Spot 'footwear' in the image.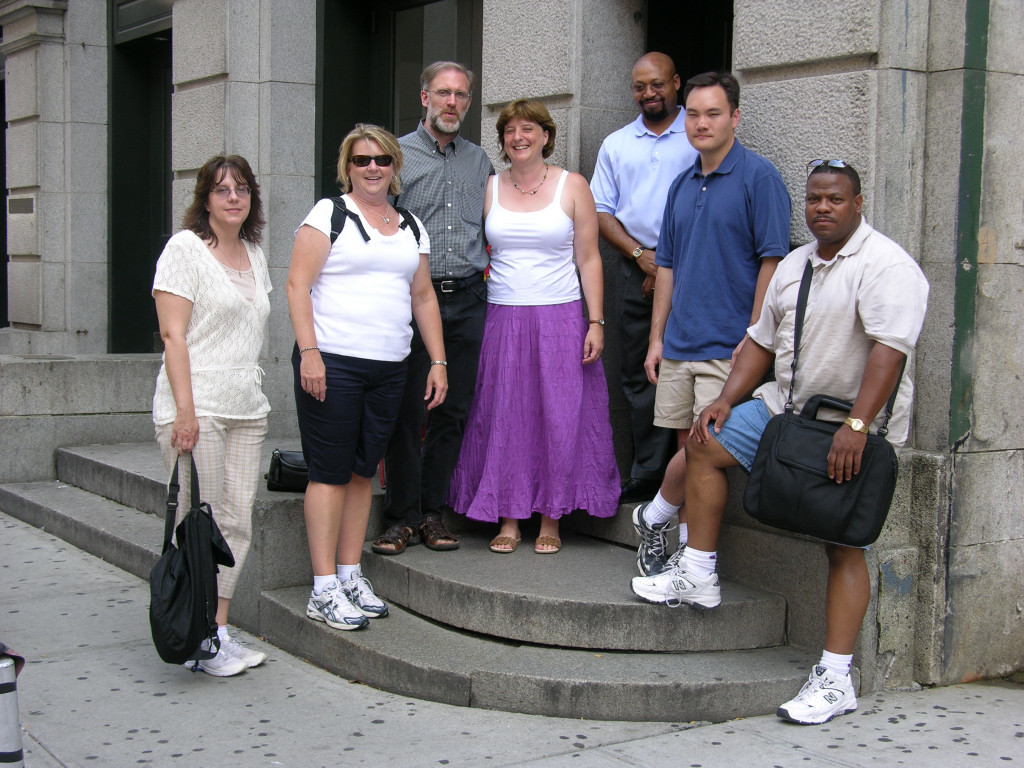
'footwear' found at locate(628, 548, 719, 616).
